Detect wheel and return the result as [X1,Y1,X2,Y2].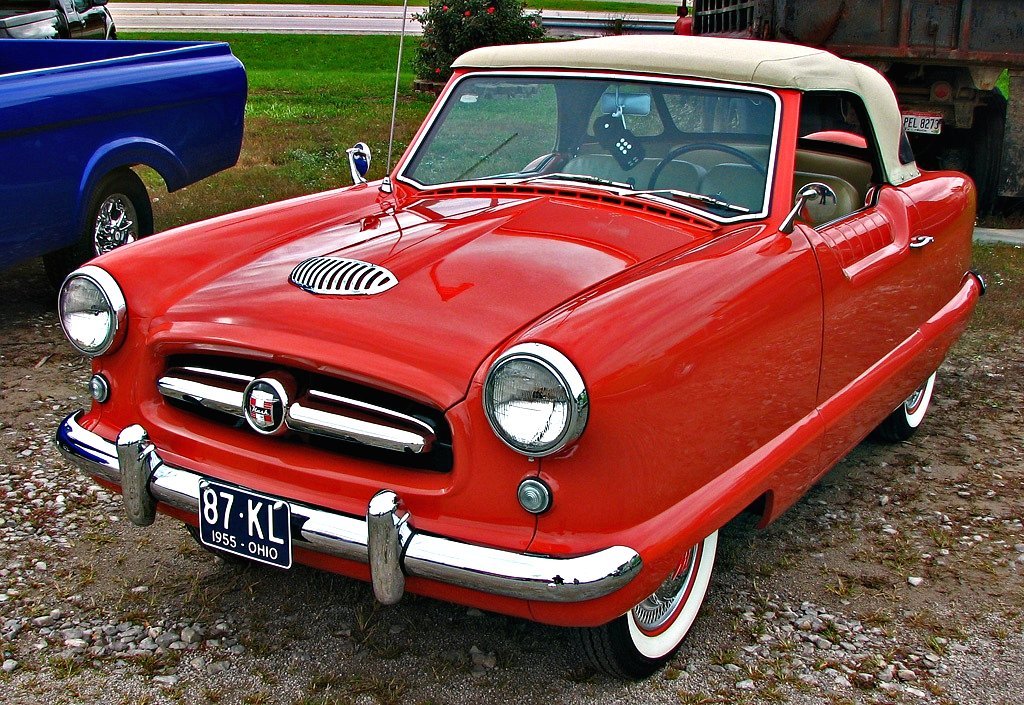
[701,97,714,130].
